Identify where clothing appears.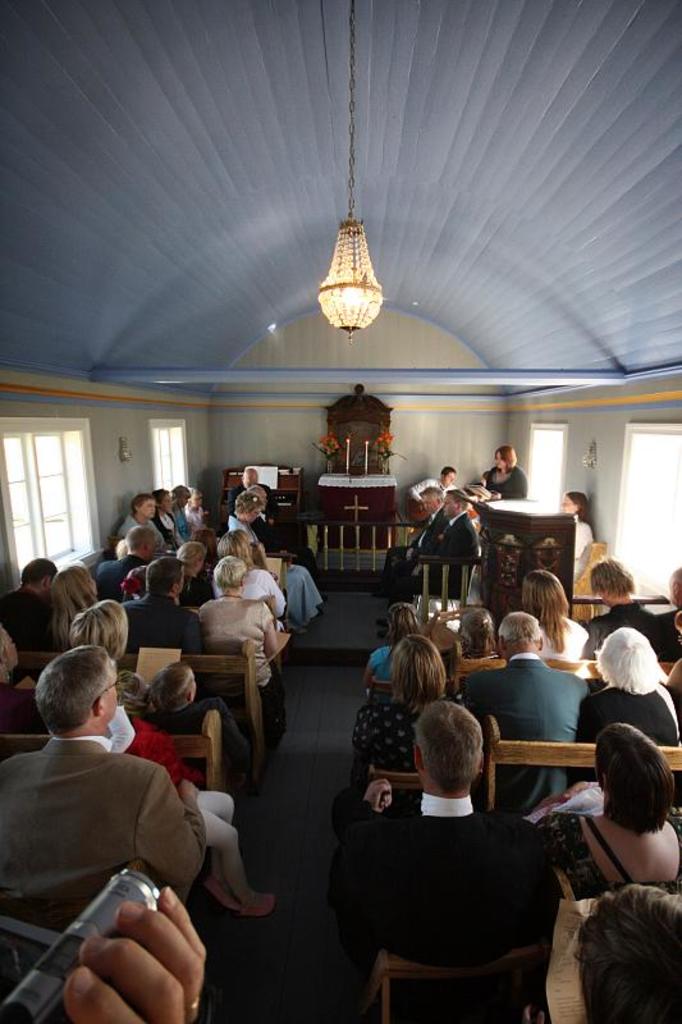
Appears at <region>348, 696, 429, 773</region>.
